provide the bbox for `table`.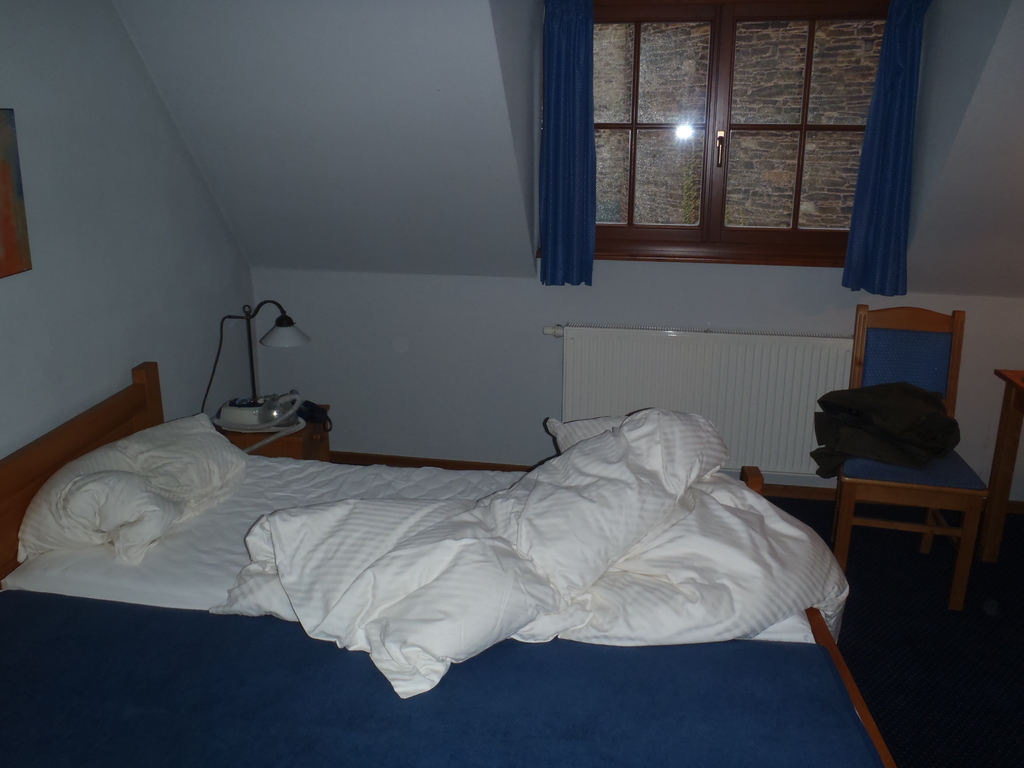
bbox(980, 365, 1023, 570).
